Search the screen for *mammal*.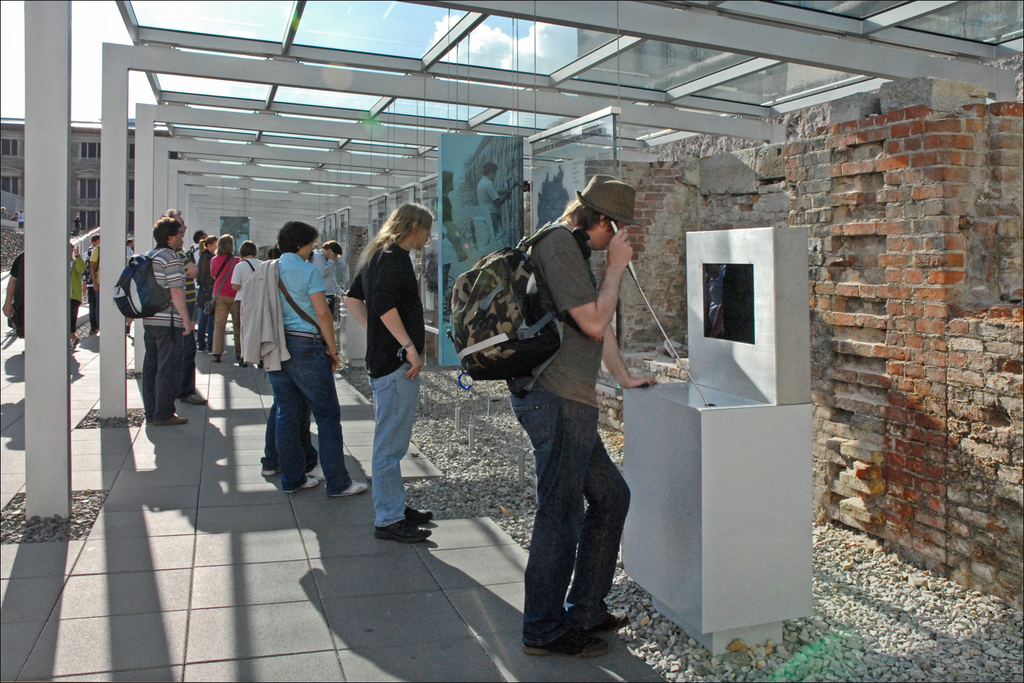
Found at bbox=(445, 169, 464, 319).
